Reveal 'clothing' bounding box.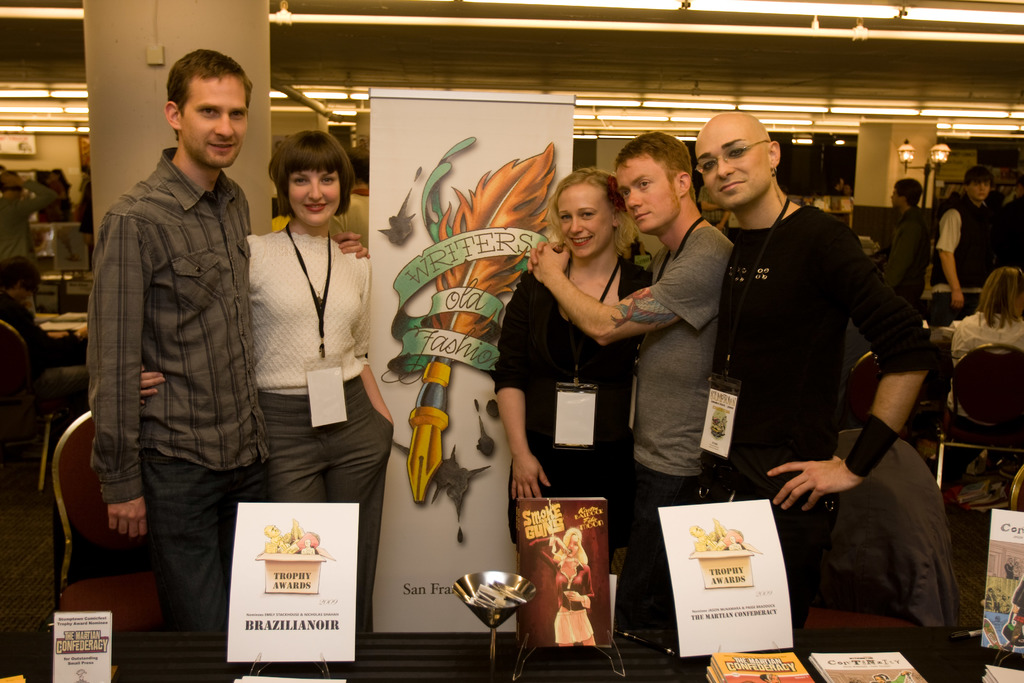
Revealed: 222:187:380:520.
